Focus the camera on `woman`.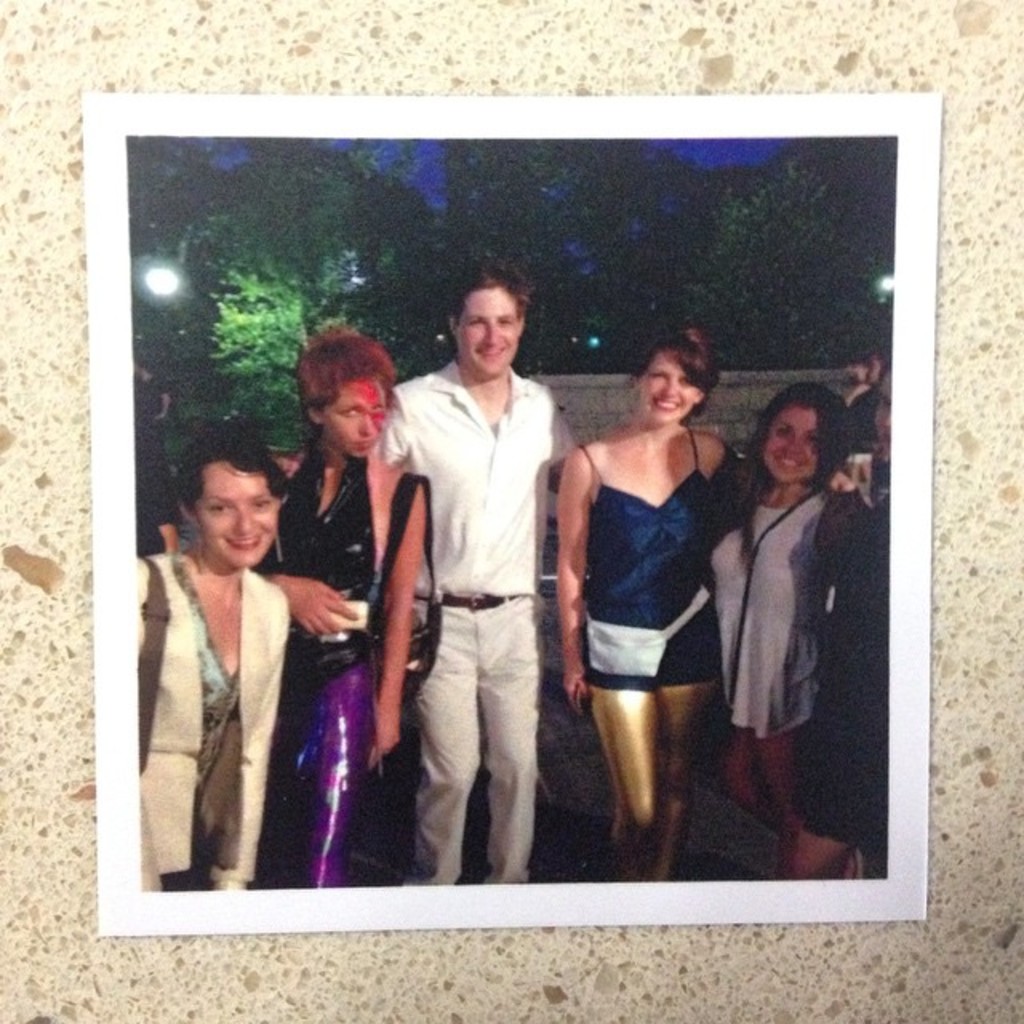
Focus region: <box>246,328,426,891</box>.
